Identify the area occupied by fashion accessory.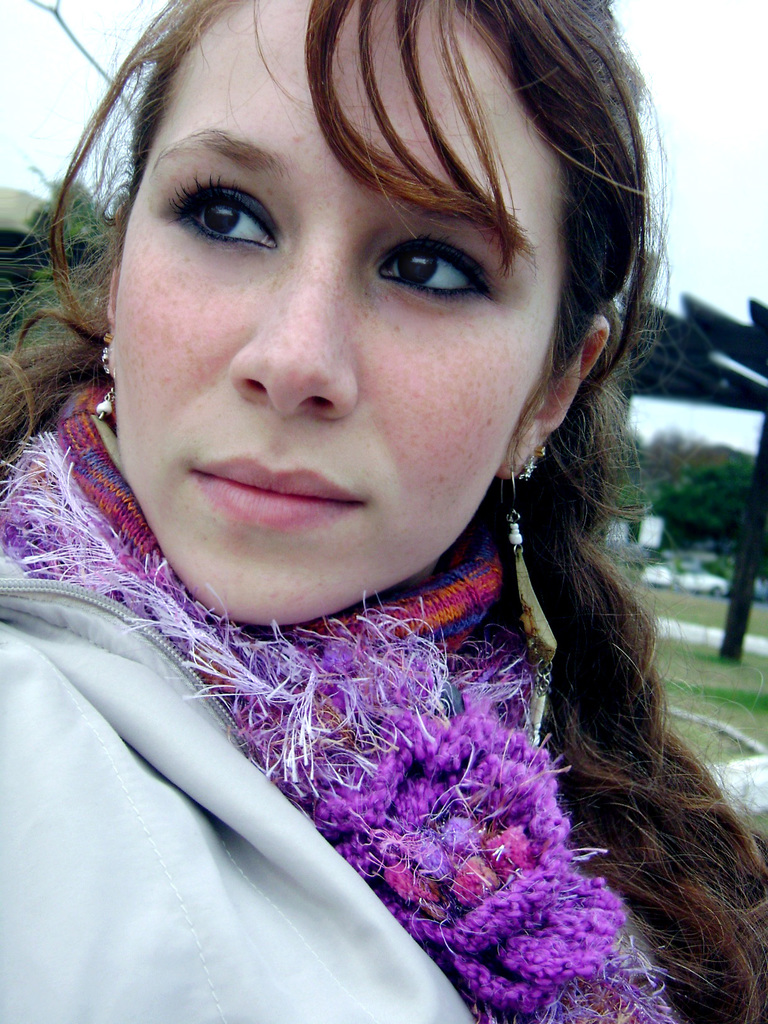
Area: pyautogui.locateOnScreen(517, 461, 541, 486).
